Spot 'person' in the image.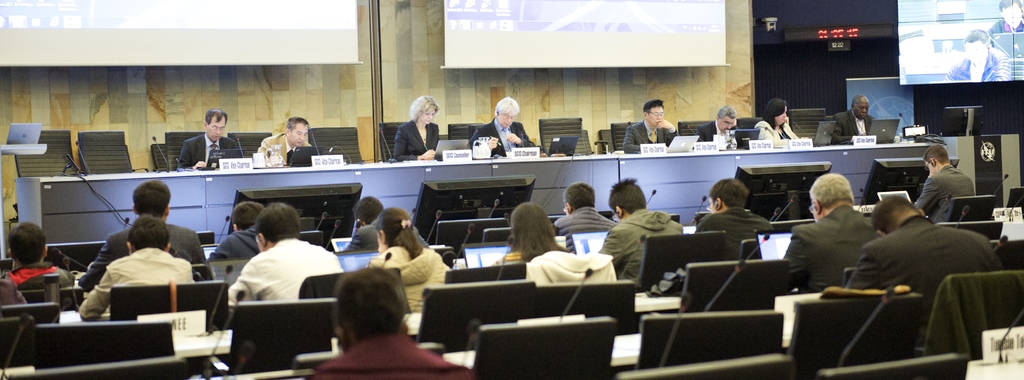
'person' found at bbox=[180, 106, 241, 173].
